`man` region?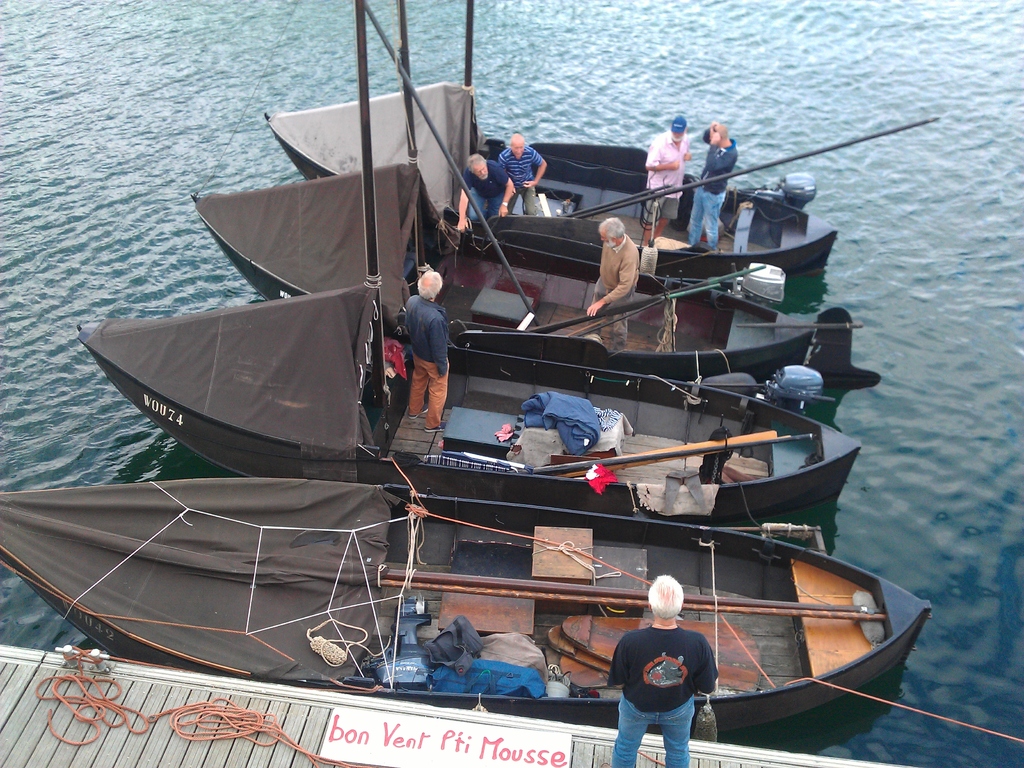
x1=609 y1=589 x2=722 y2=753
